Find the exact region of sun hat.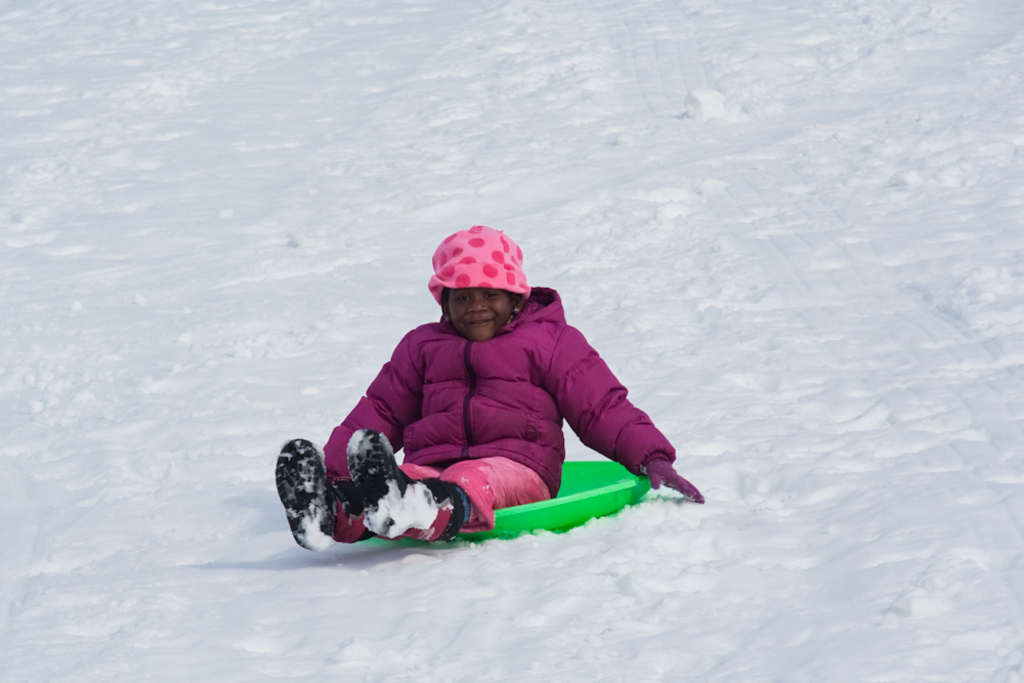
Exact region: rect(423, 227, 535, 316).
